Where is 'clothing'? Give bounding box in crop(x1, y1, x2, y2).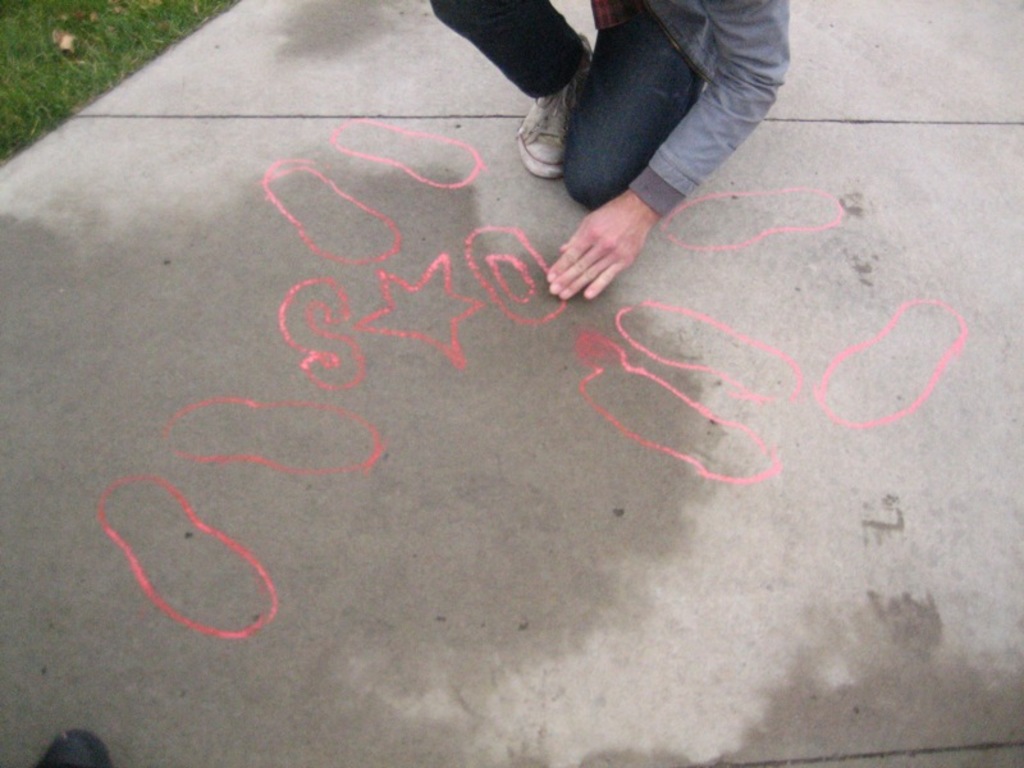
crop(429, 0, 791, 218).
